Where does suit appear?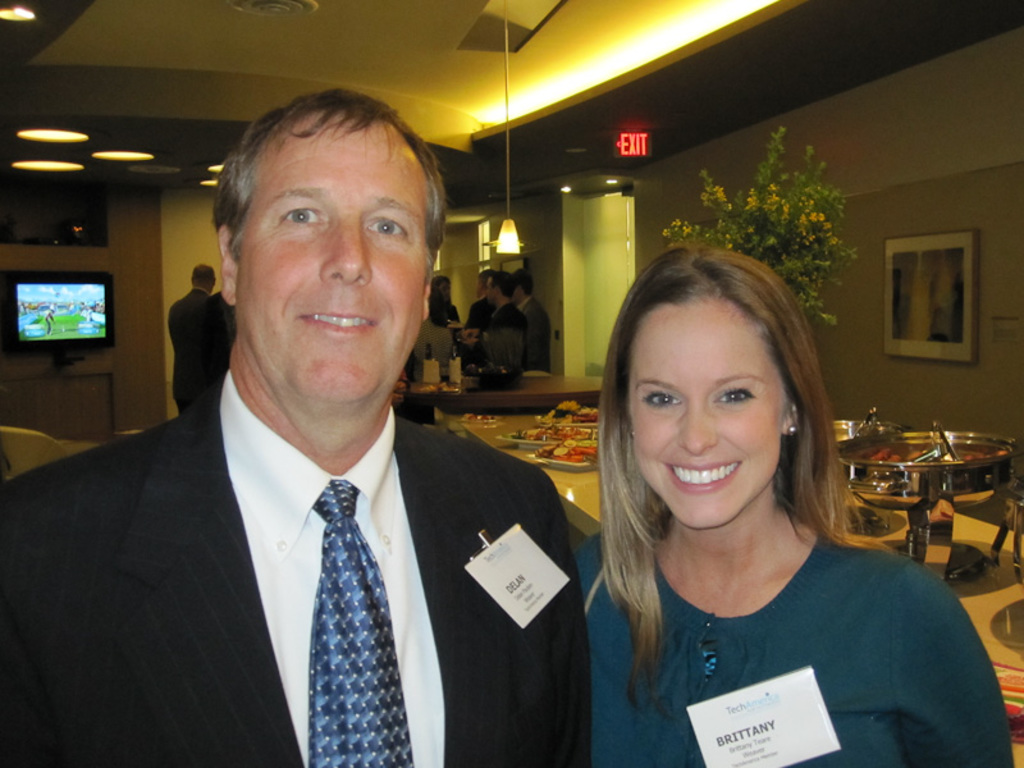
Appears at 0 370 595 767.
